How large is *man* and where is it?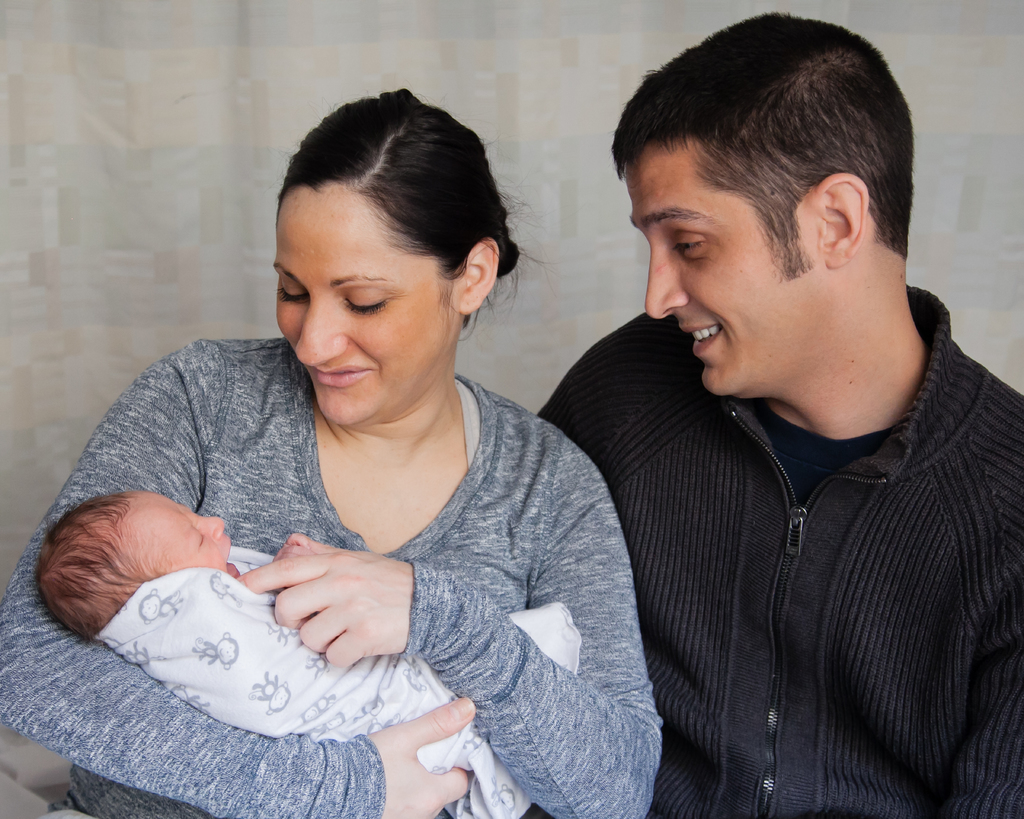
Bounding box: pyautogui.locateOnScreen(529, 9, 1023, 818).
